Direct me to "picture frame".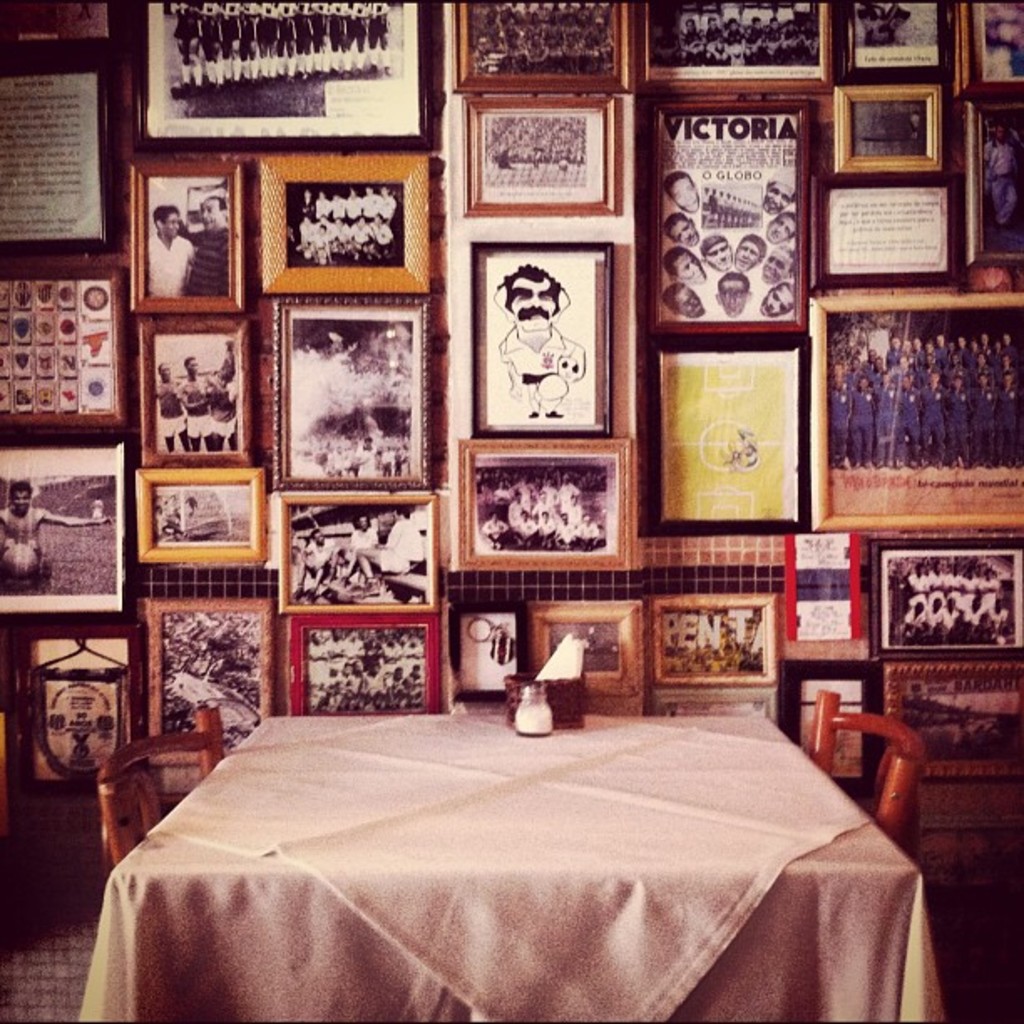
Direction: (x1=766, y1=664, x2=893, y2=818).
